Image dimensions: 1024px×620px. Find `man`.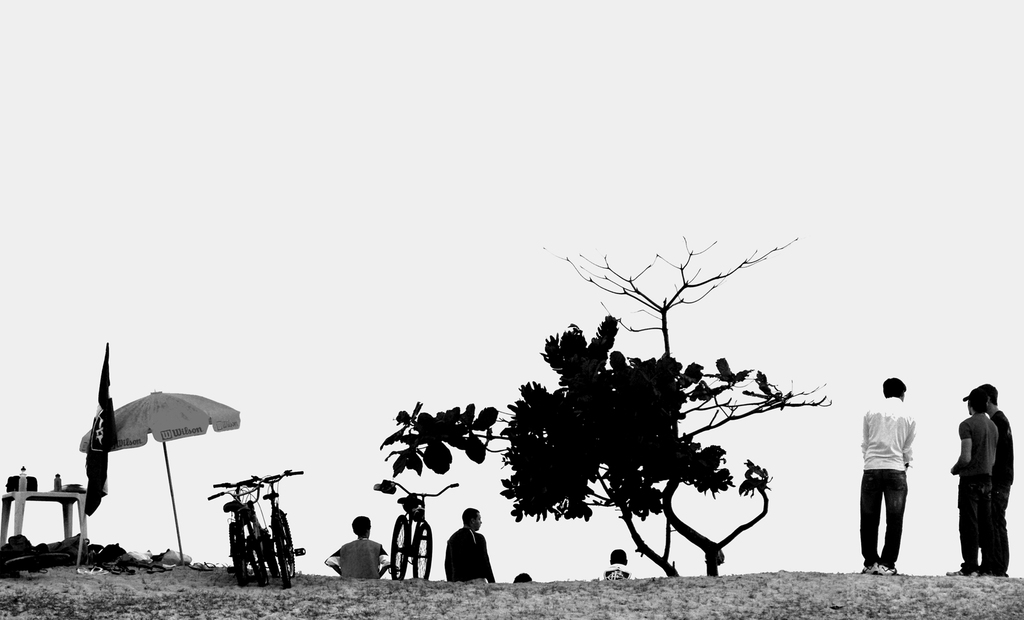
<bbox>855, 377, 917, 569</bbox>.
